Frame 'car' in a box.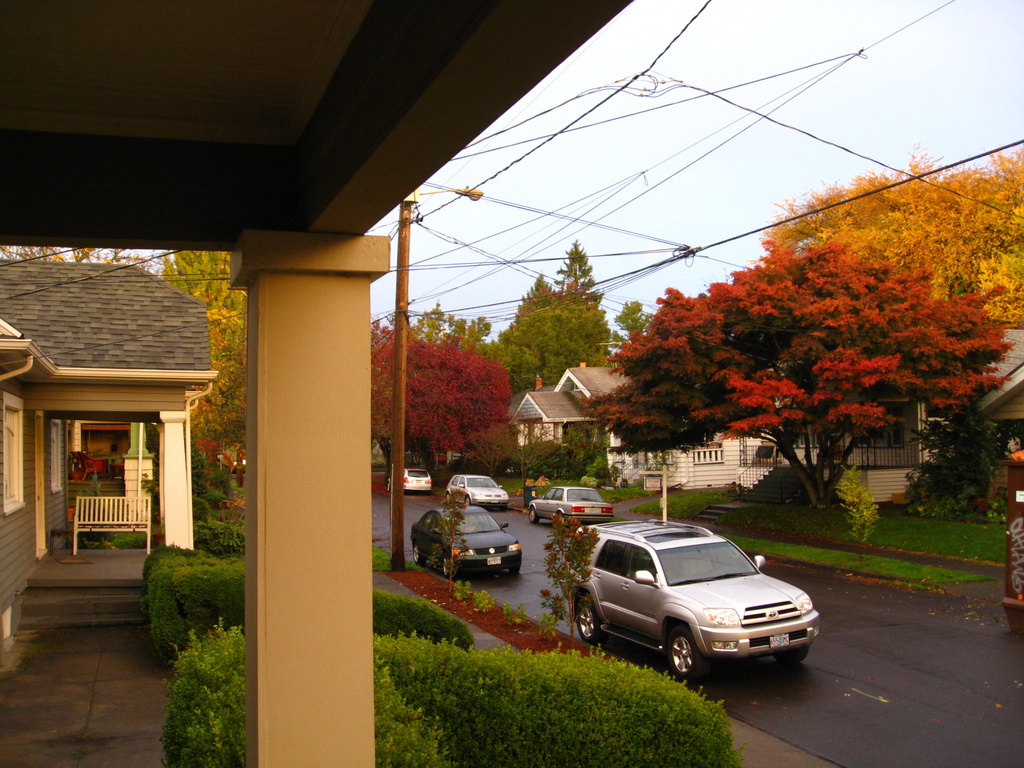
[x1=529, y1=484, x2=616, y2=528].
